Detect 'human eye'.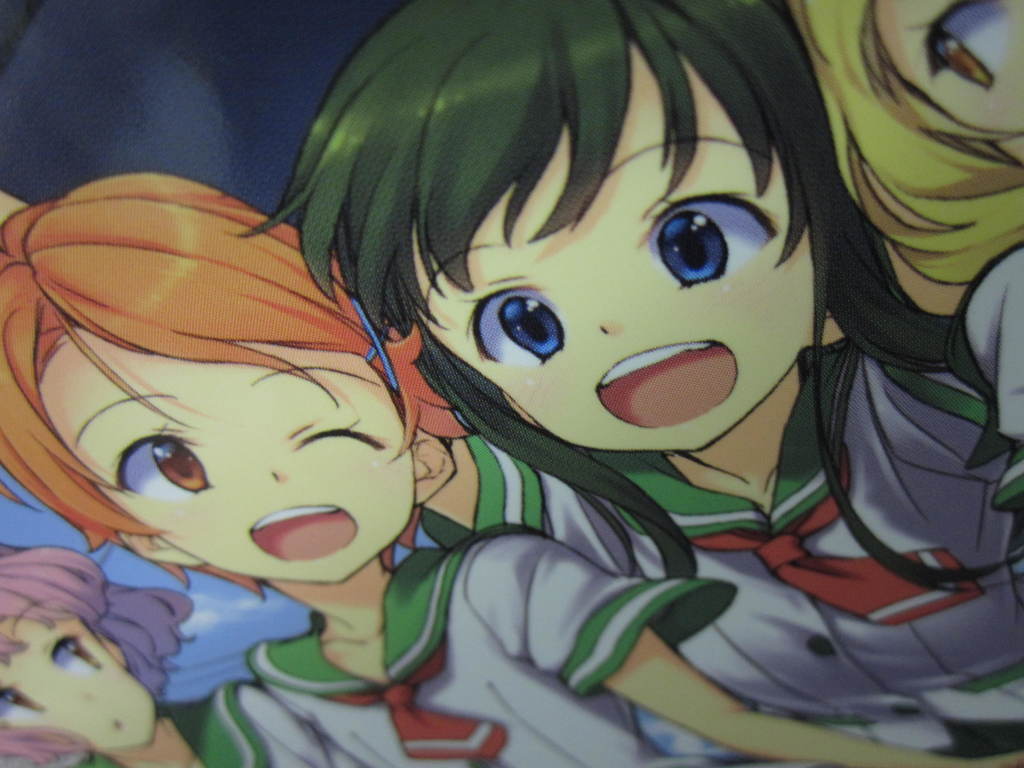
Detected at BBox(107, 426, 218, 508).
